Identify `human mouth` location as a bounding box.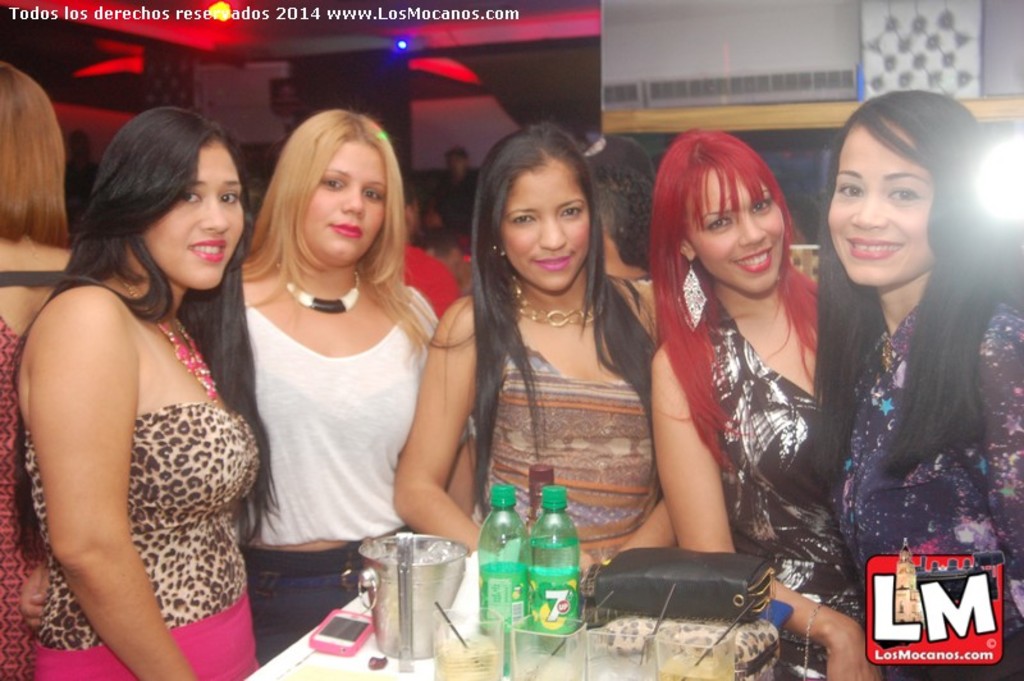
select_region(323, 218, 370, 241).
